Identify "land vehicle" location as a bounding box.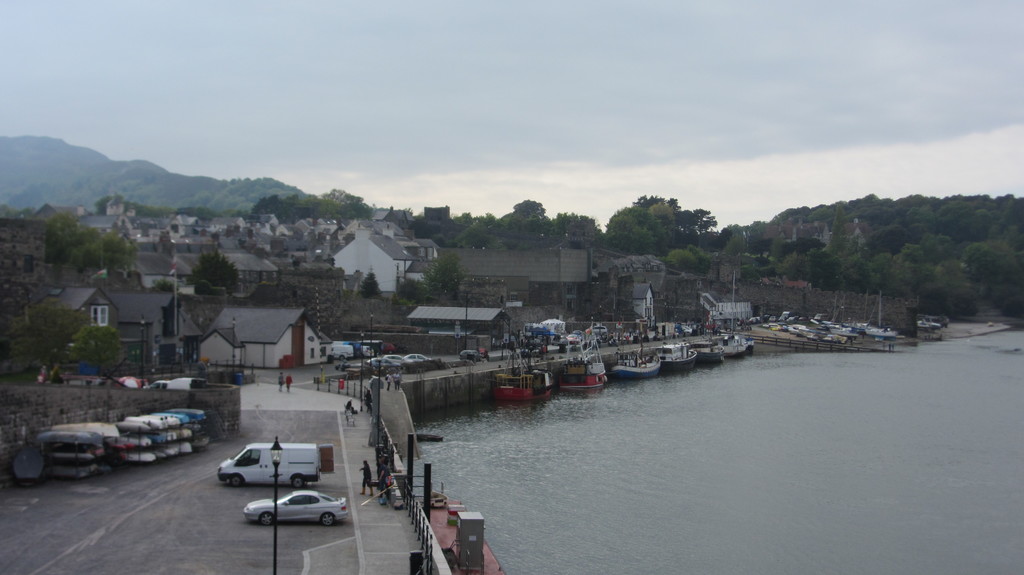
x1=220 y1=445 x2=334 y2=487.
